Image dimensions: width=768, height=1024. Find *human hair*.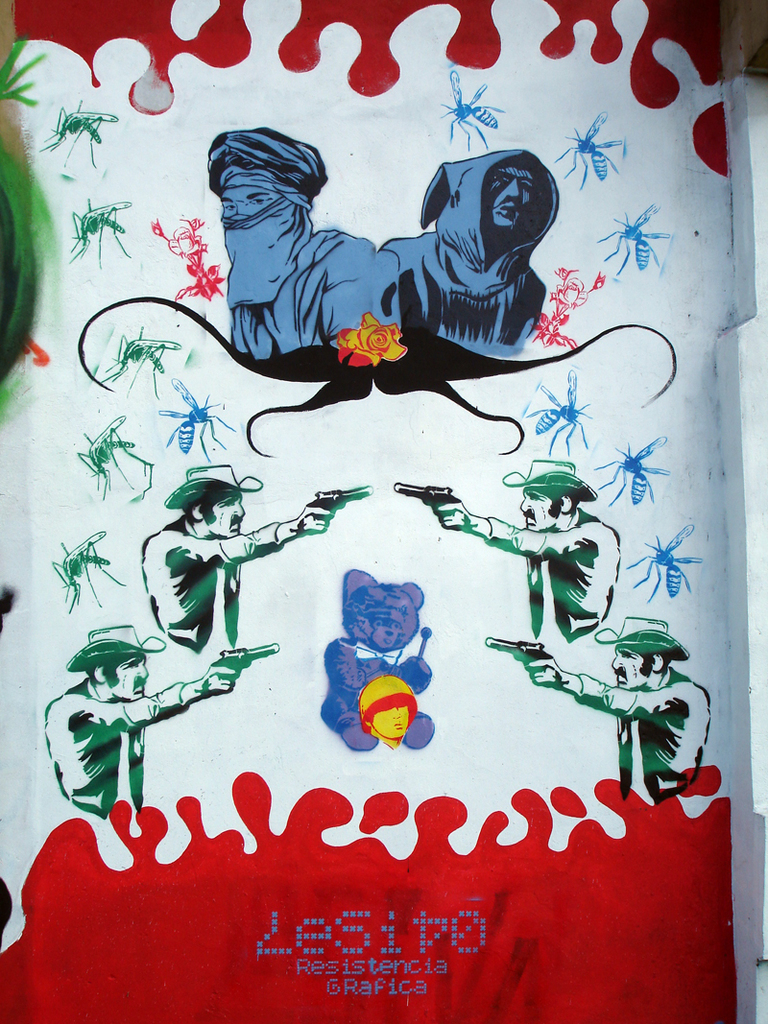
l=638, t=651, r=674, b=678.
